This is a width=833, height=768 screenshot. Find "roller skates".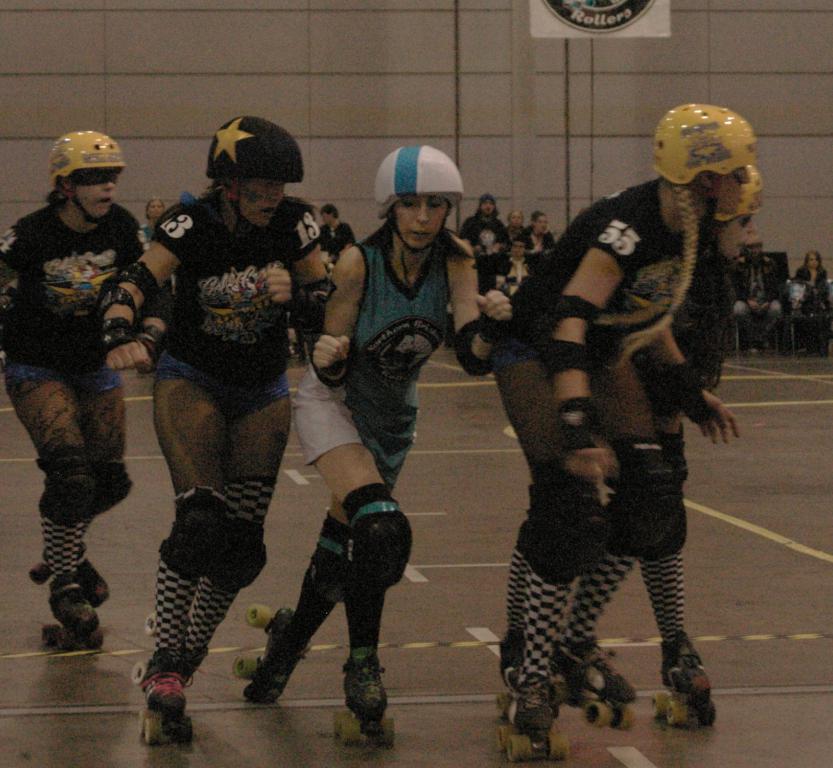
Bounding box: 553,635,639,728.
